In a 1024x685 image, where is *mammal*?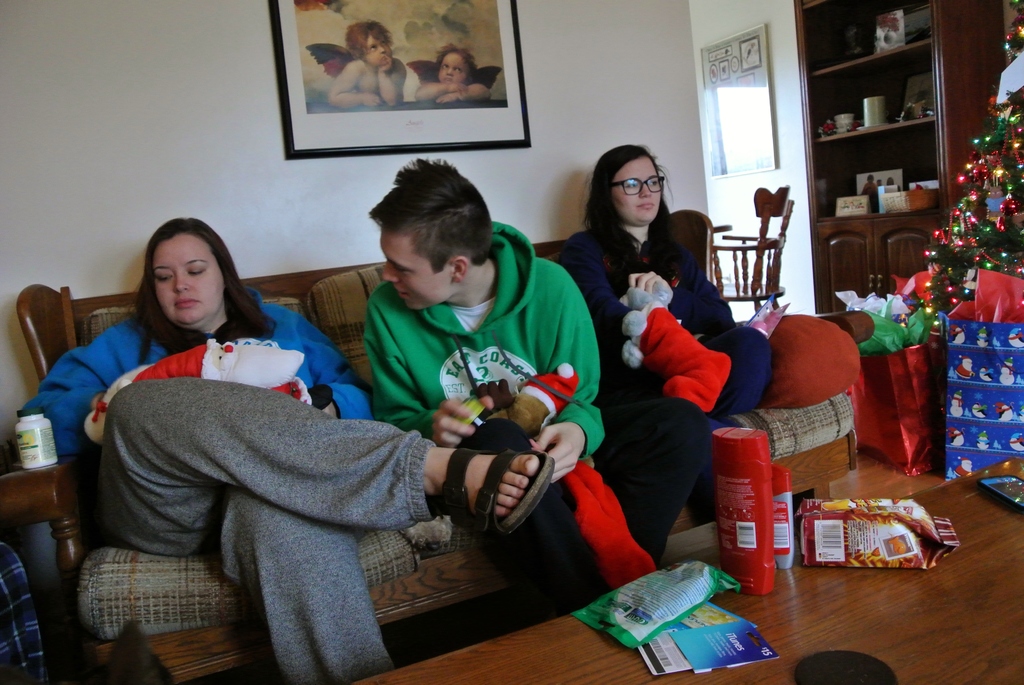
4,215,559,674.
